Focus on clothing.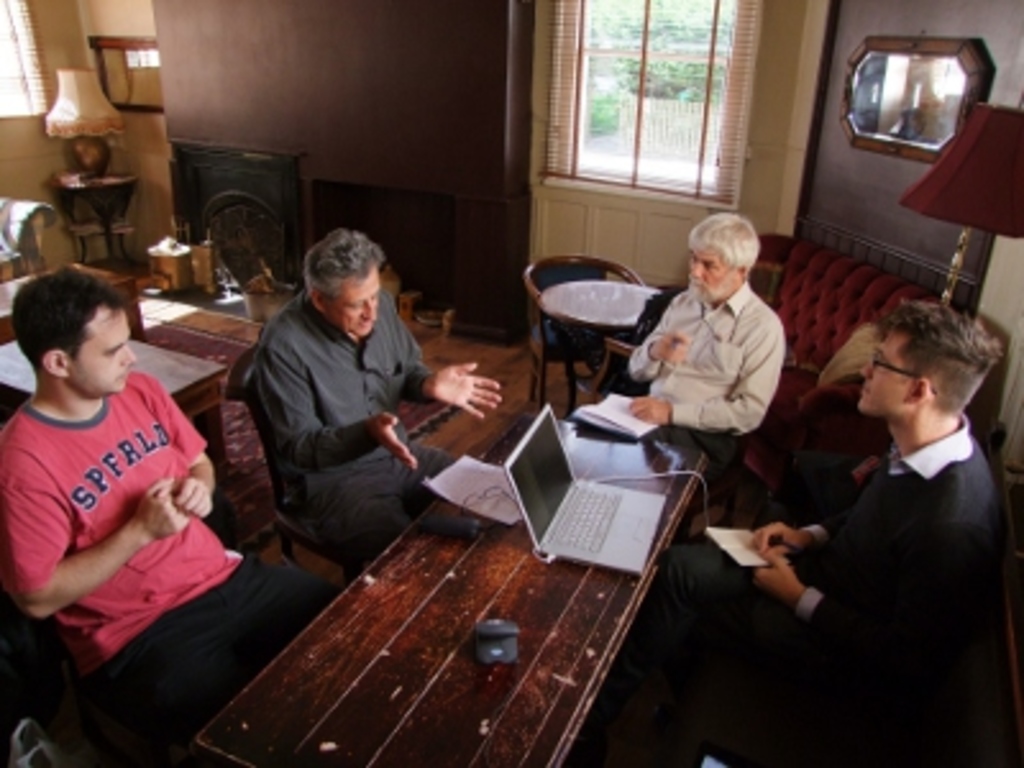
Focused at [0,369,338,732].
